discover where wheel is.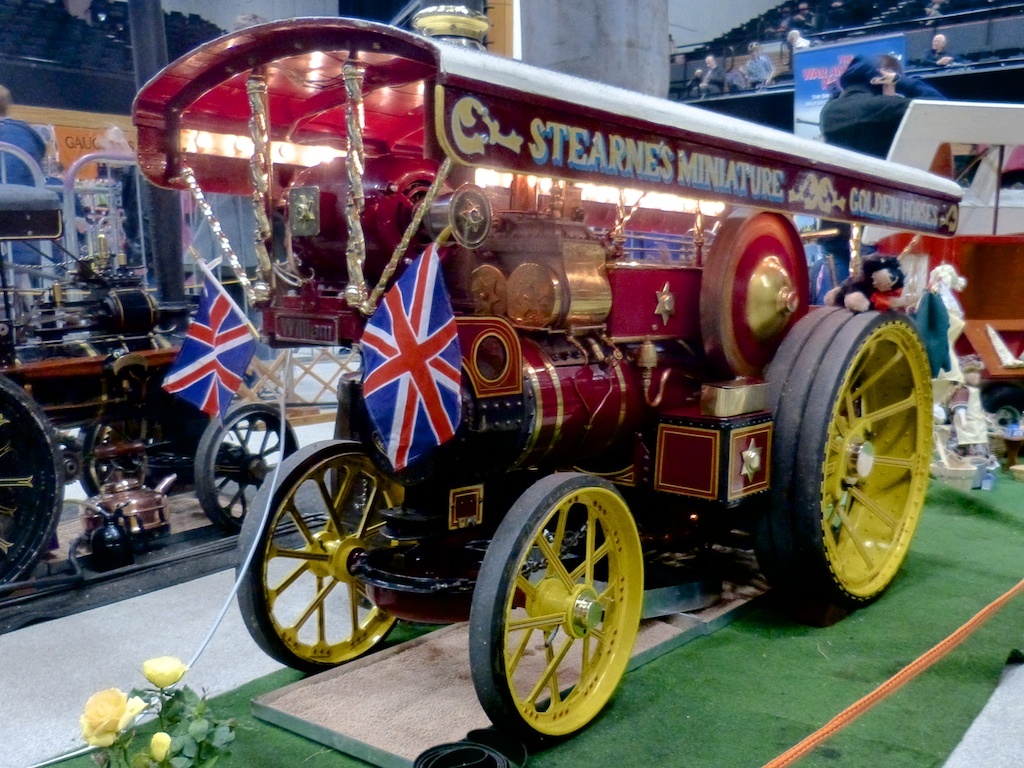
Discovered at <region>193, 404, 299, 534</region>.
